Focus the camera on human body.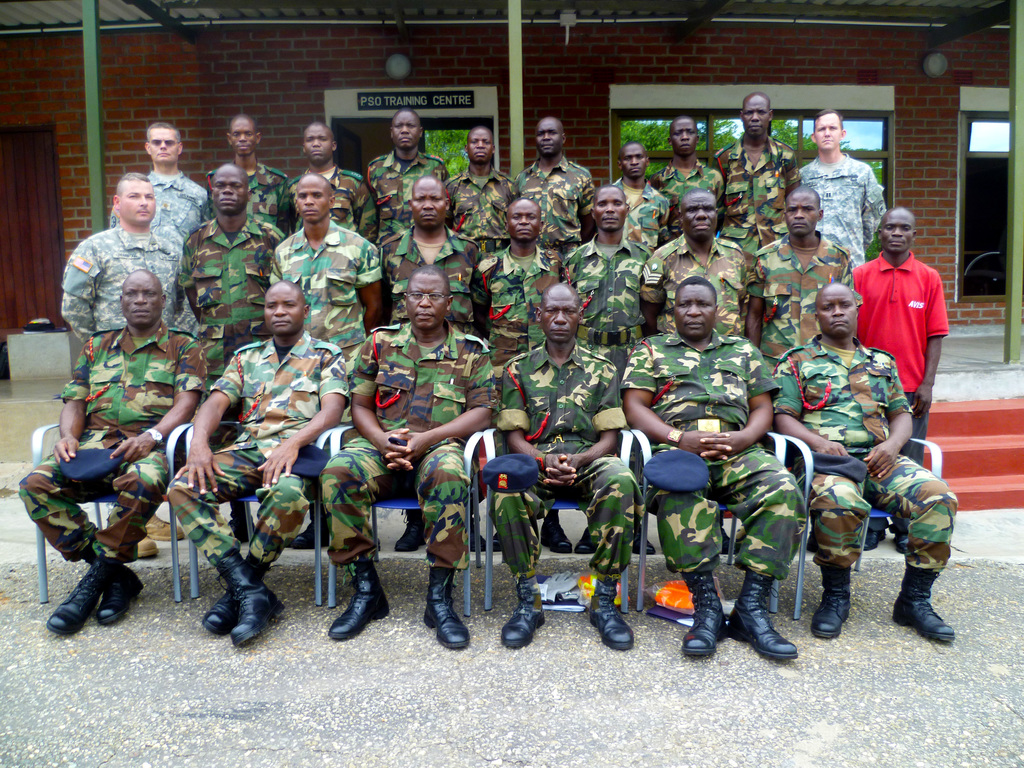
Focus region: l=605, t=140, r=676, b=253.
